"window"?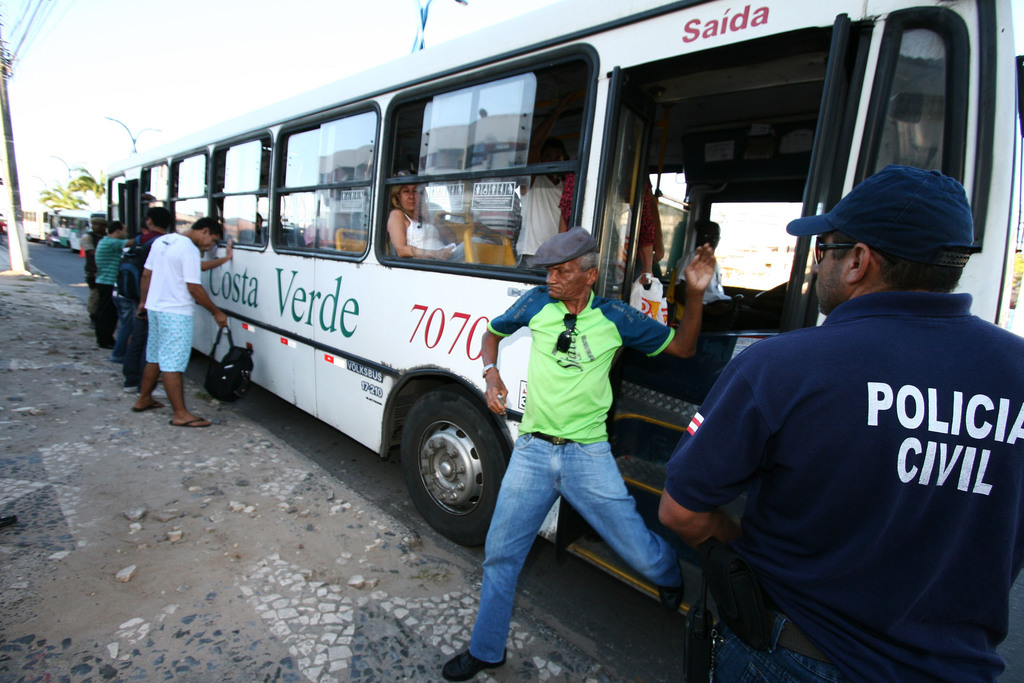
BBox(850, 21, 984, 204)
